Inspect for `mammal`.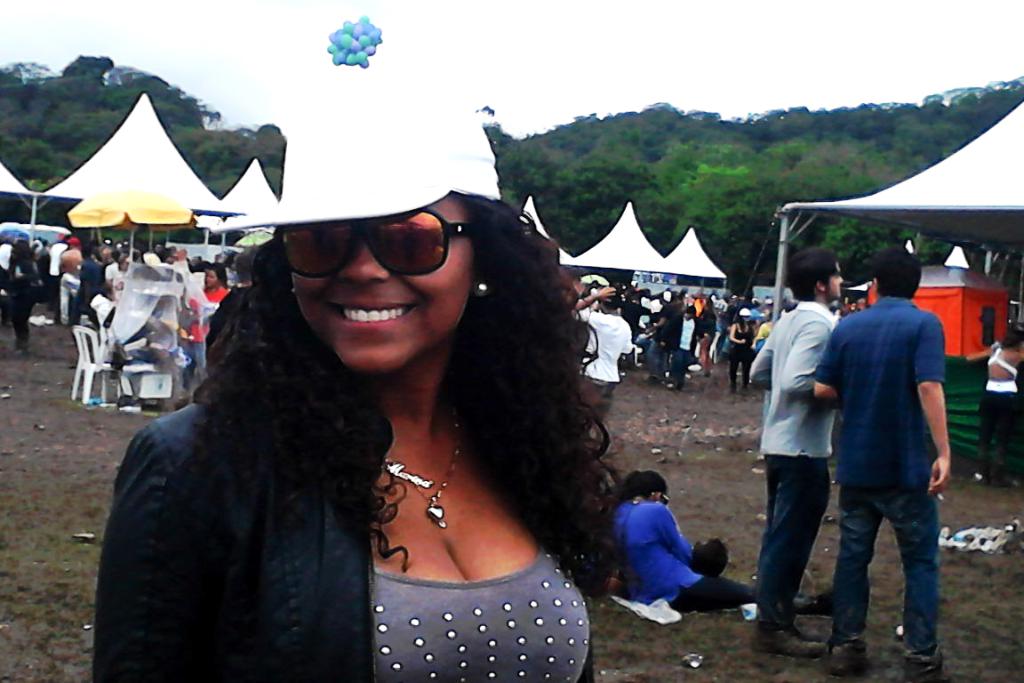
Inspection: pyautogui.locateOnScreen(90, 57, 628, 682).
